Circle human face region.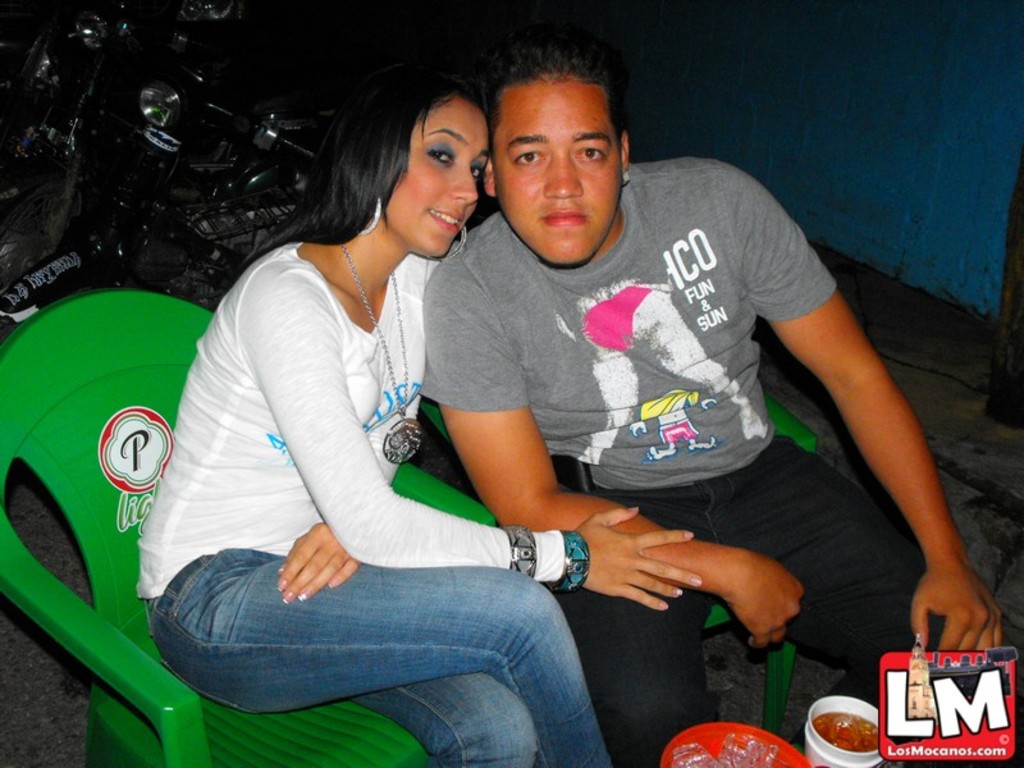
Region: 488,68,618,265.
